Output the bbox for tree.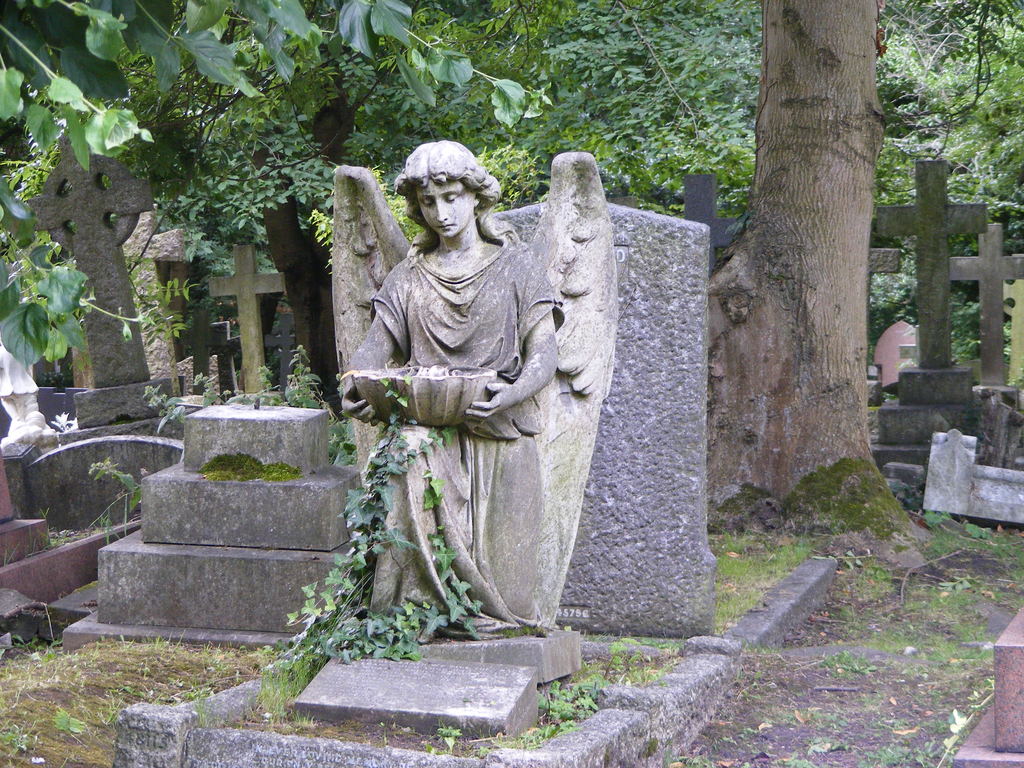
(left=111, top=1, right=757, bottom=227).
